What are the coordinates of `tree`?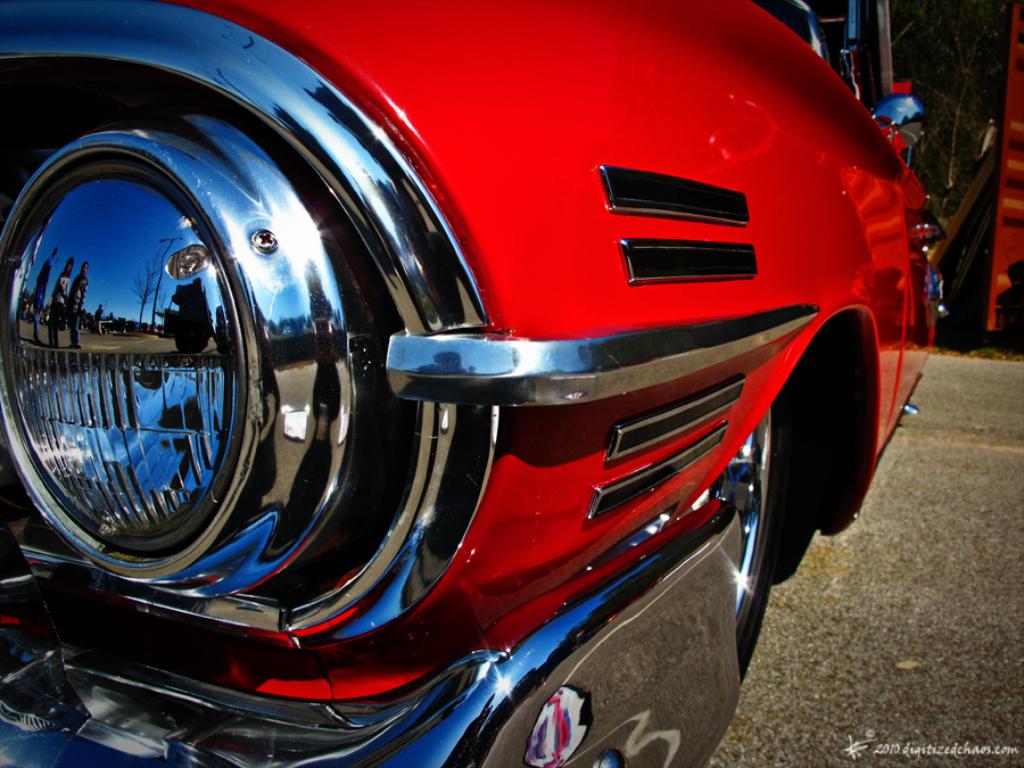
box=[849, 1, 1002, 279].
